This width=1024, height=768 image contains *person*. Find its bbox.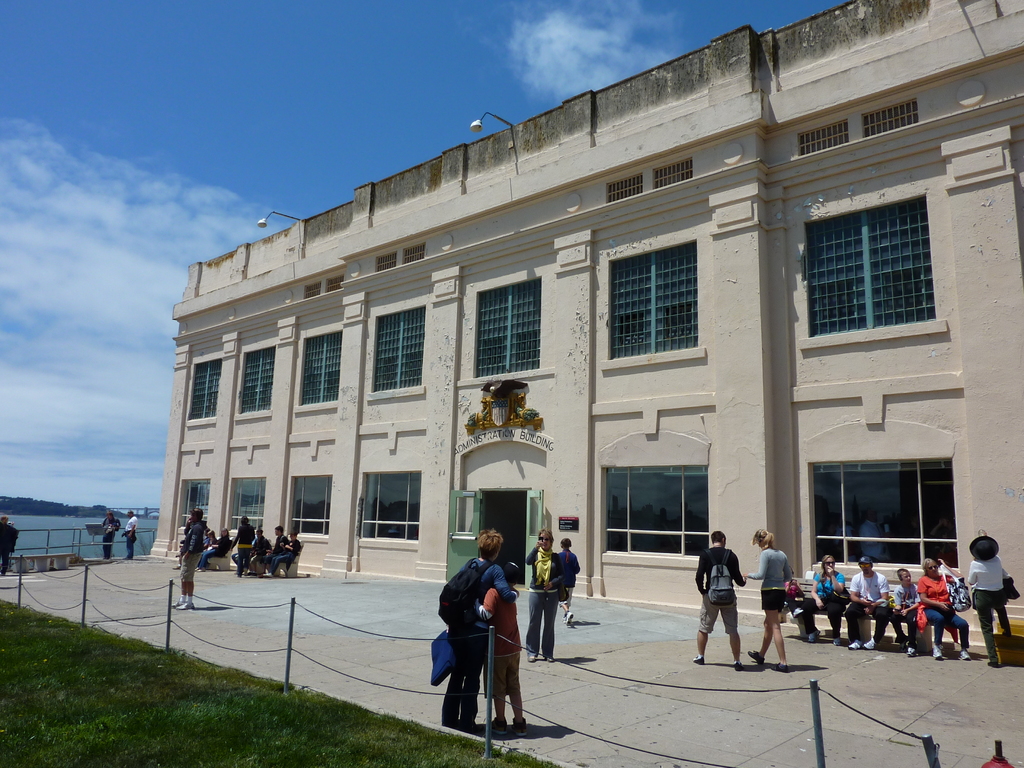
detection(230, 509, 252, 575).
